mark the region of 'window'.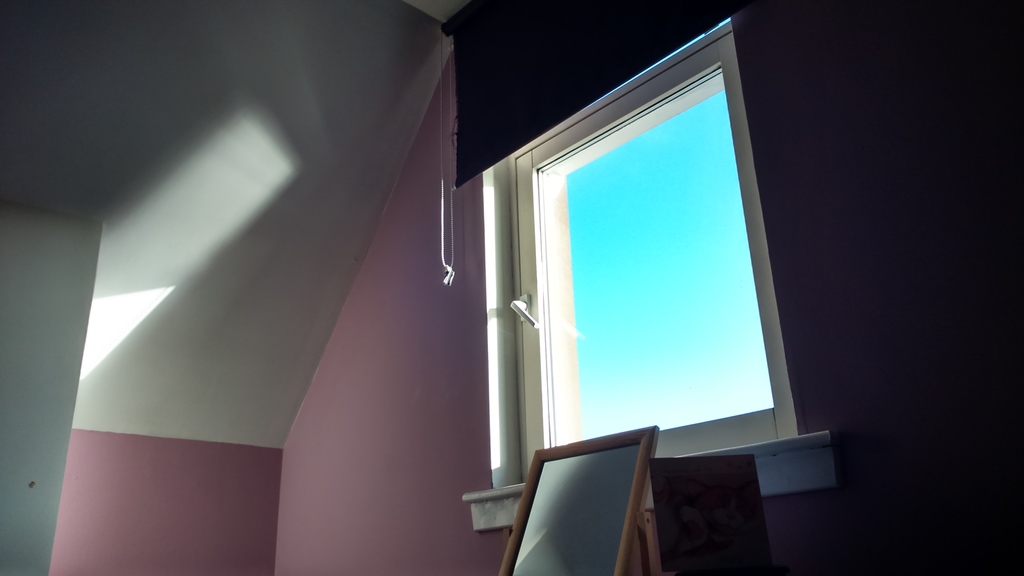
Region: x1=472 y1=12 x2=809 y2=461.
